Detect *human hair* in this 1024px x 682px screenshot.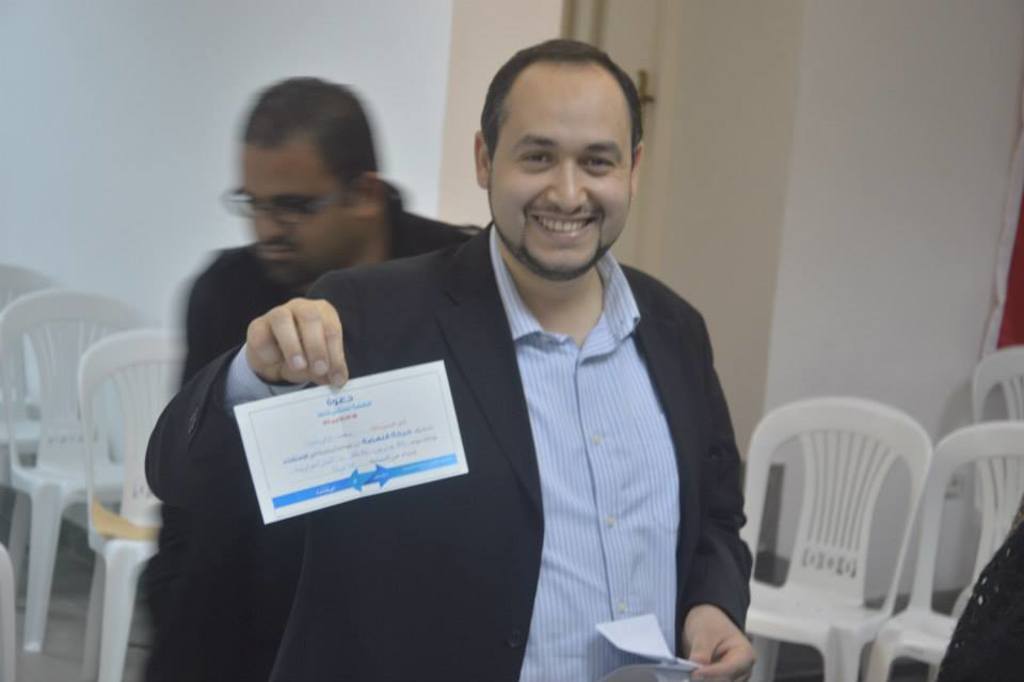
Detection: bbox(221, 83, 379, 213).
